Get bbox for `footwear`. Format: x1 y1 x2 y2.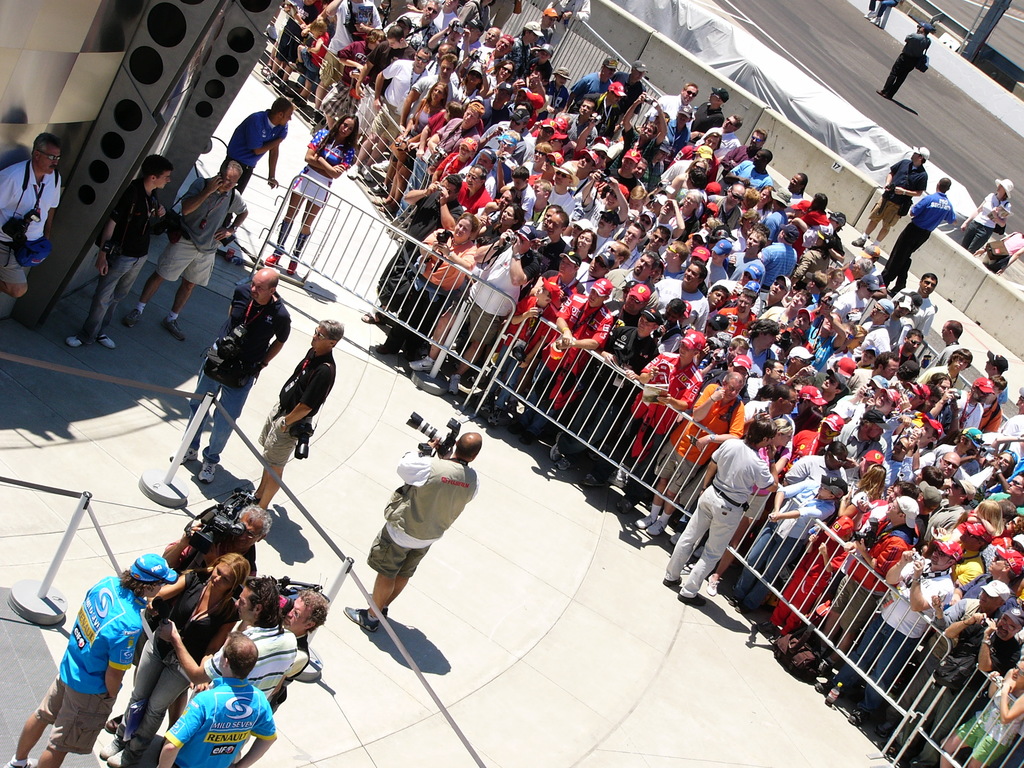
68 336 80 345.
